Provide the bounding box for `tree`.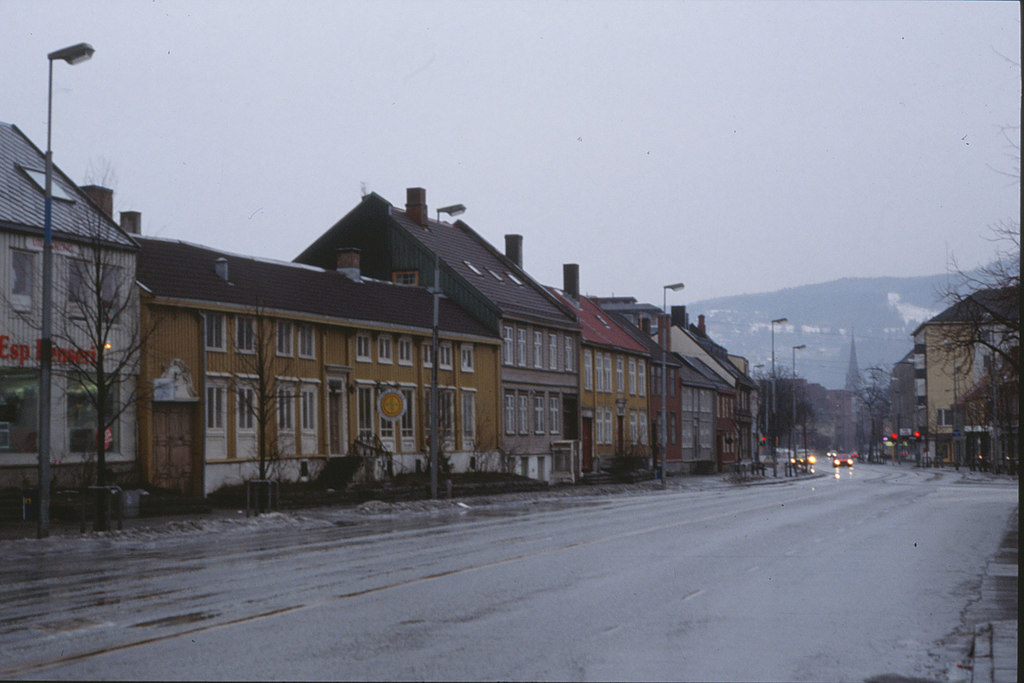
(918,406,951,459).
